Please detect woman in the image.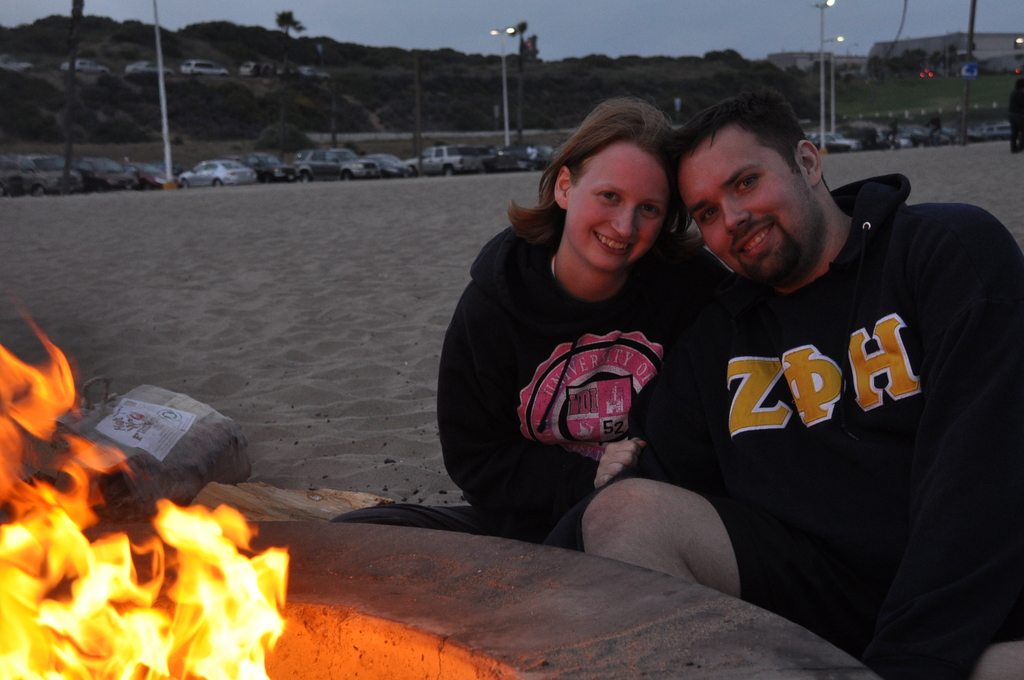
1009, 78, 1023, 154.
